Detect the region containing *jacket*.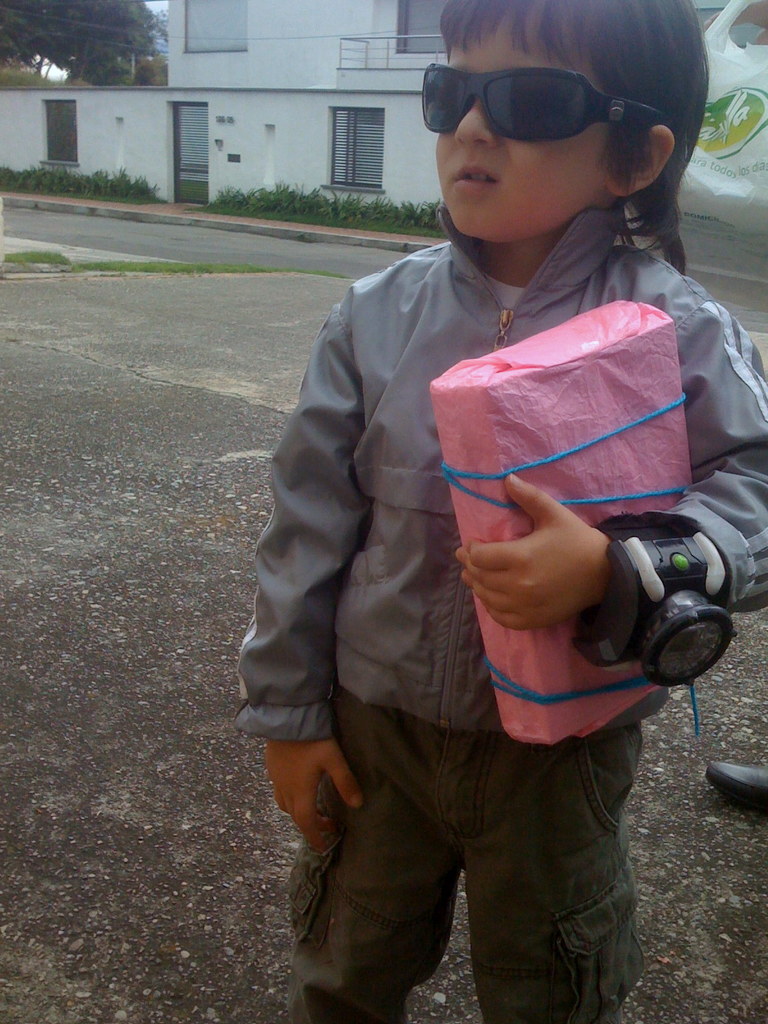
[236,60,752,839].
